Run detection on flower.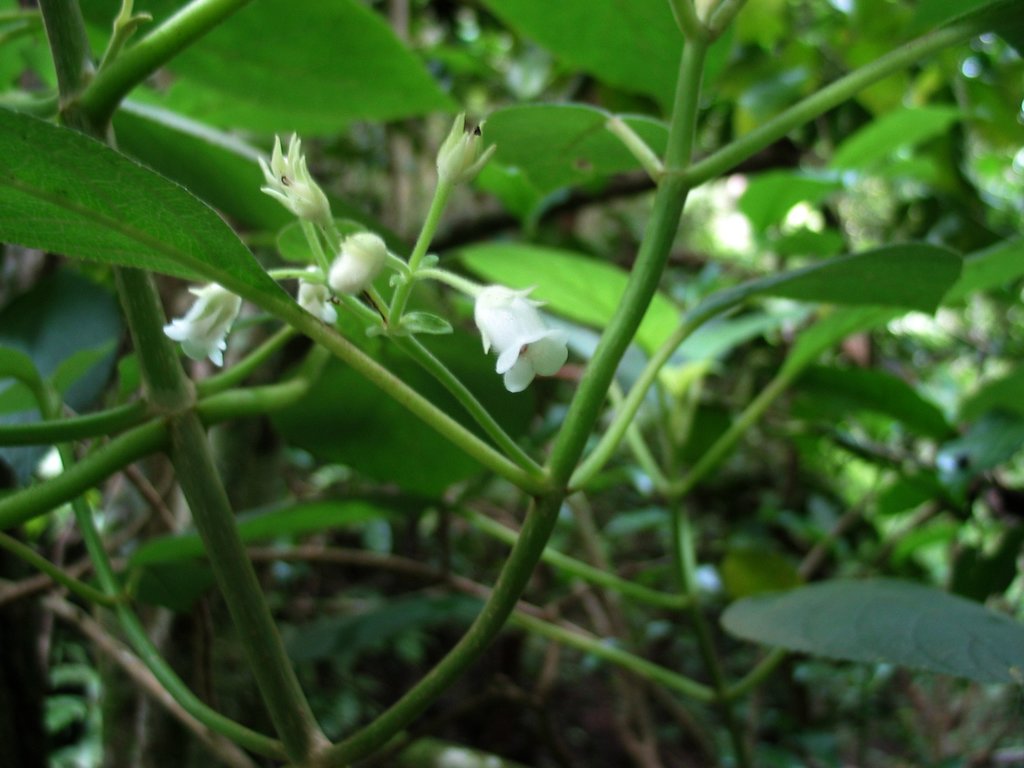
Result: 38/444/65/479.
